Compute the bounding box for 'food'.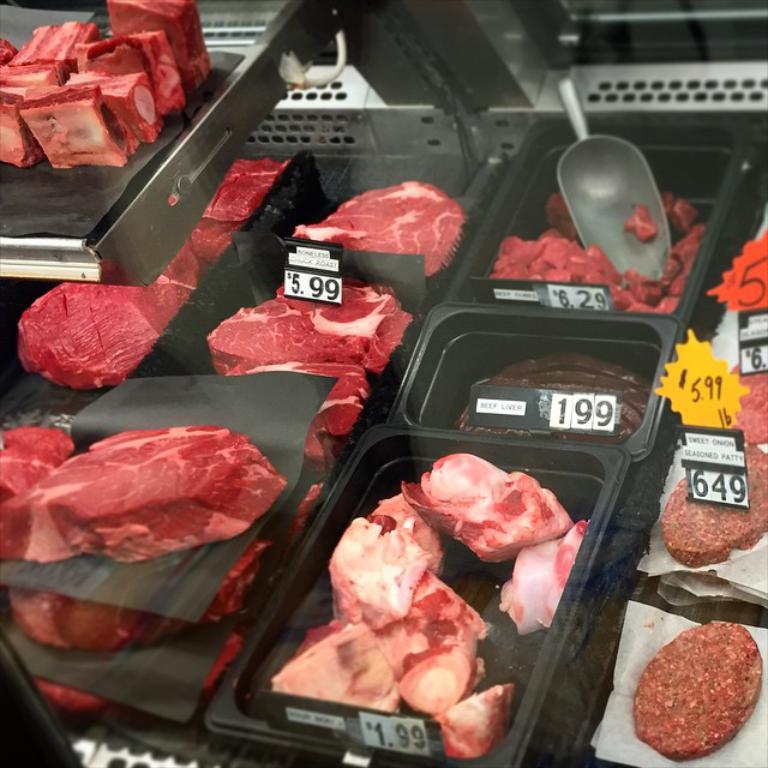
x1=0, y1=421, x2=288, y2=563.
